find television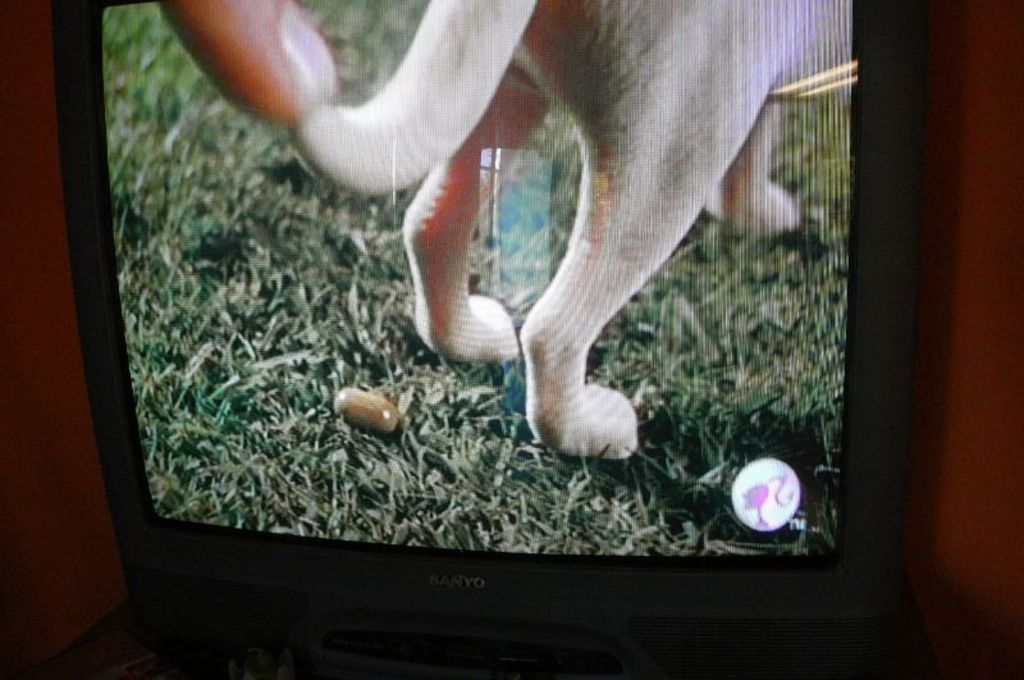
detection(58, 0, 937, 679)
